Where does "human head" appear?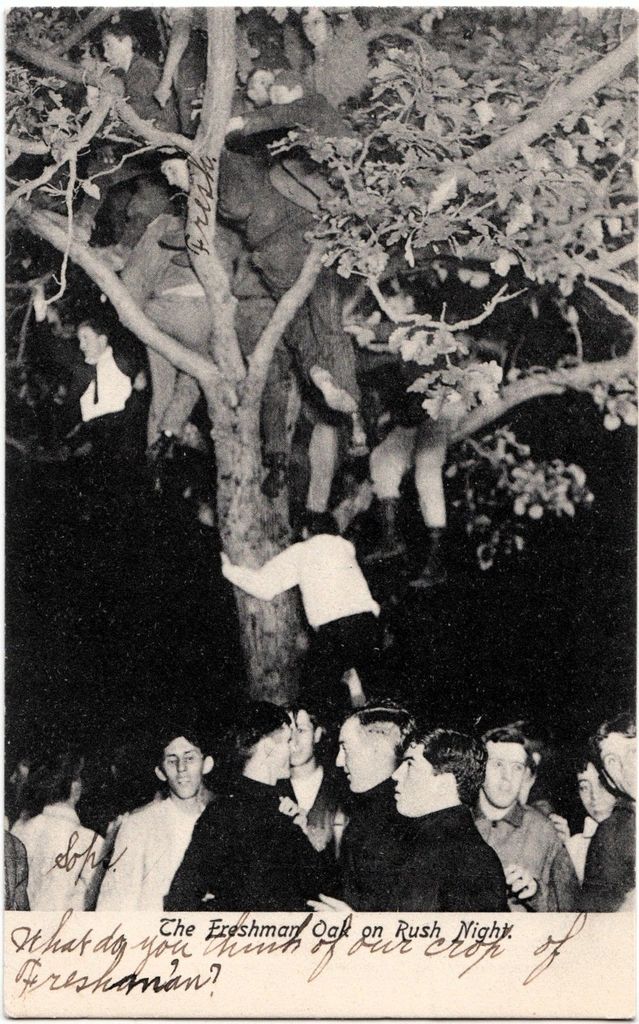
Appears at {"left": 588, "top": 710, "right": 638, "bottom": 801}.
